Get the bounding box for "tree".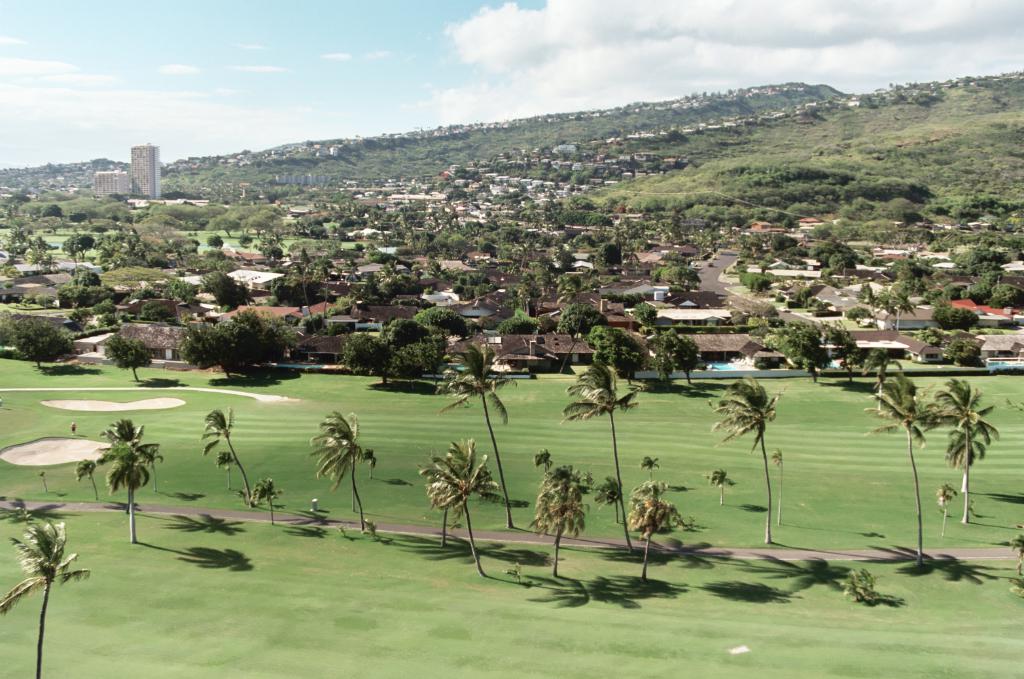
Rect(386, 316, 432, 348).
